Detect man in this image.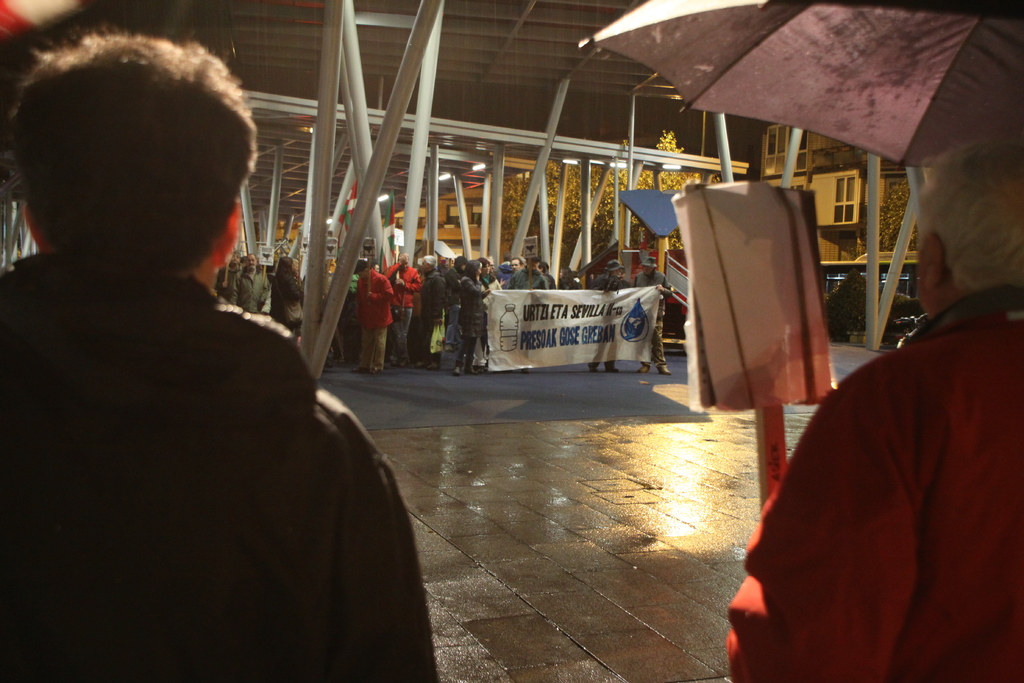
Detection: 776,124,1020,682.
